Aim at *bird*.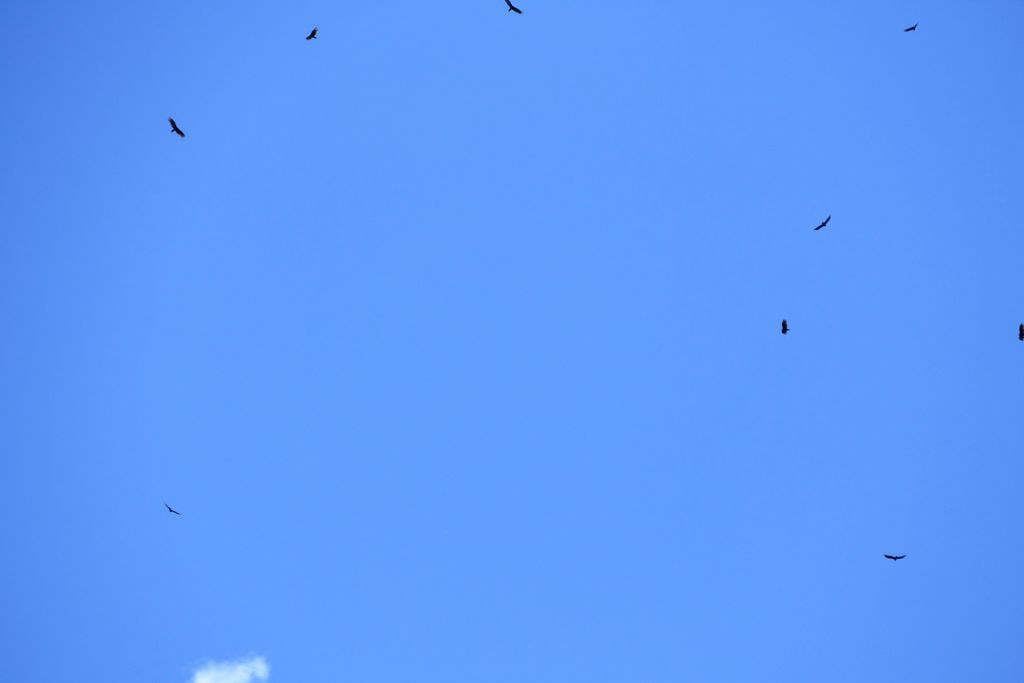
Aimed at [163,504,180,519].
